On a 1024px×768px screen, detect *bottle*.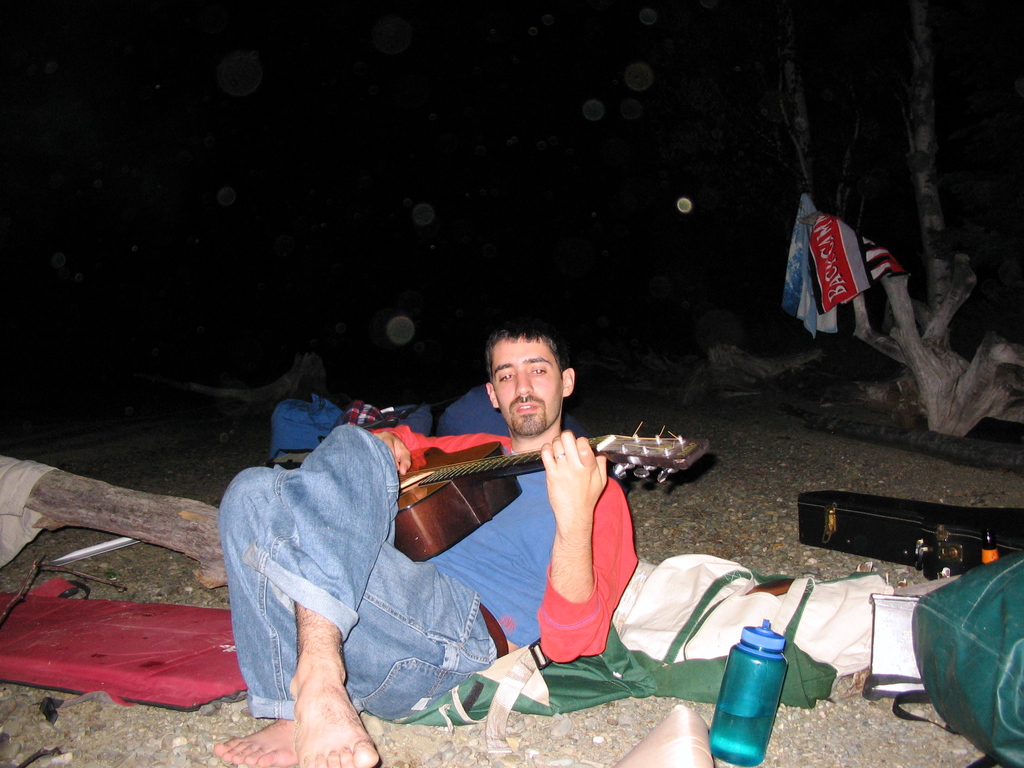
<bbox>701, 617, 788, 767</bbox>.
